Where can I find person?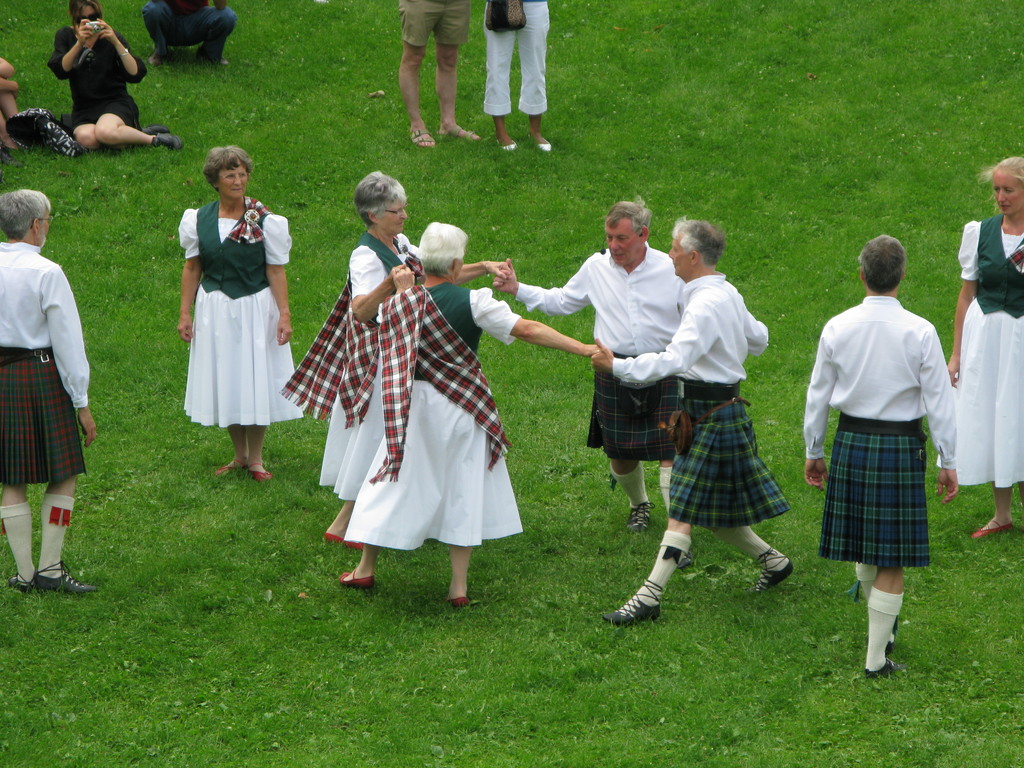
You can find it at pyautogui.locateOnScreen(0, 54, 27, 156).
